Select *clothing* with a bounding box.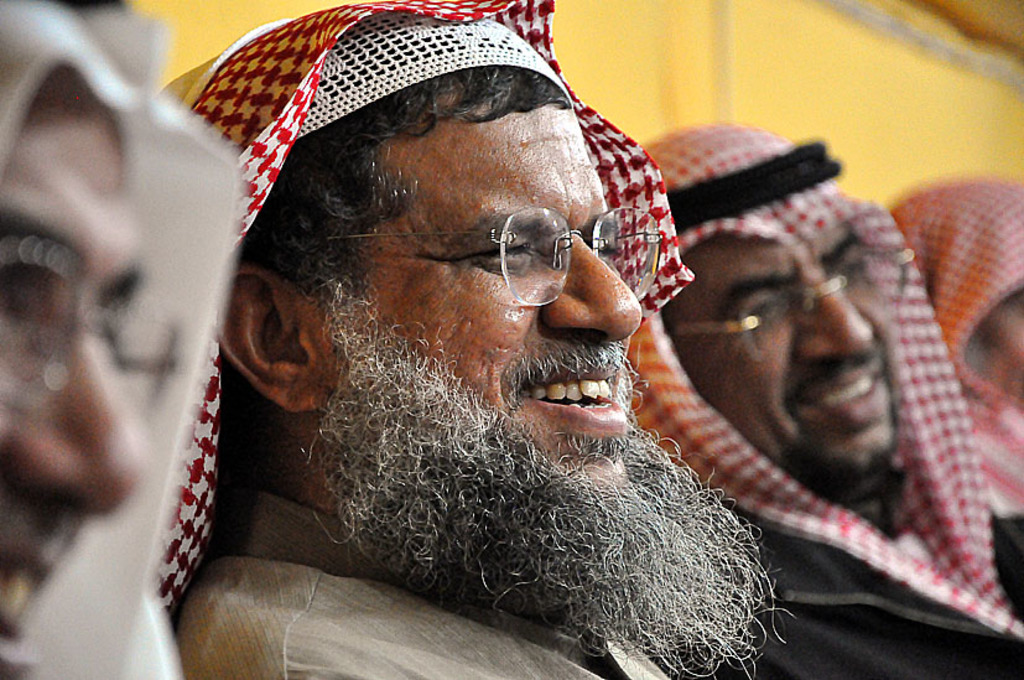
x1=0, y1=0, x2=261, y2=679.
